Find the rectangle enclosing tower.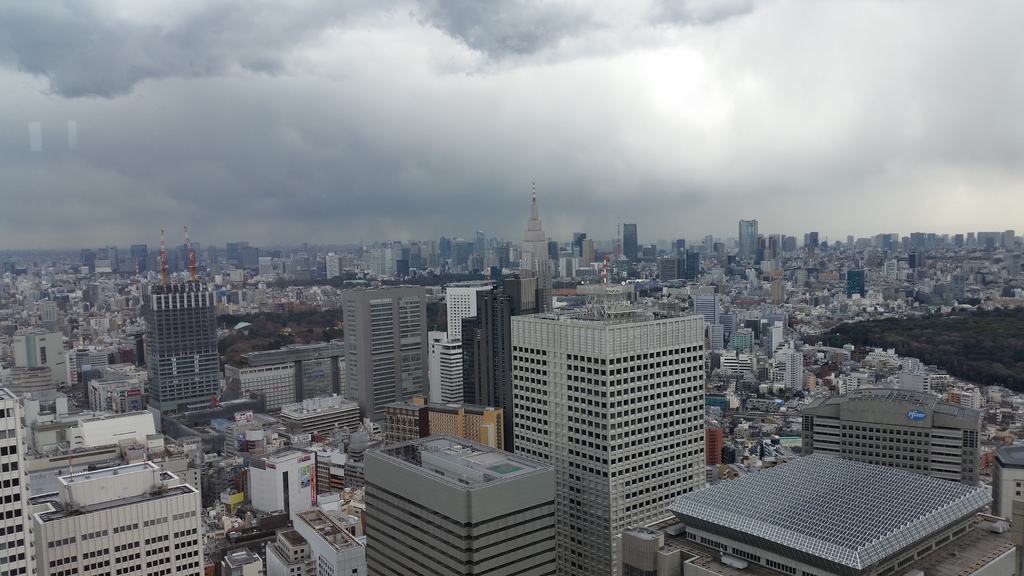
BBox(744, 220, 757, 266).
